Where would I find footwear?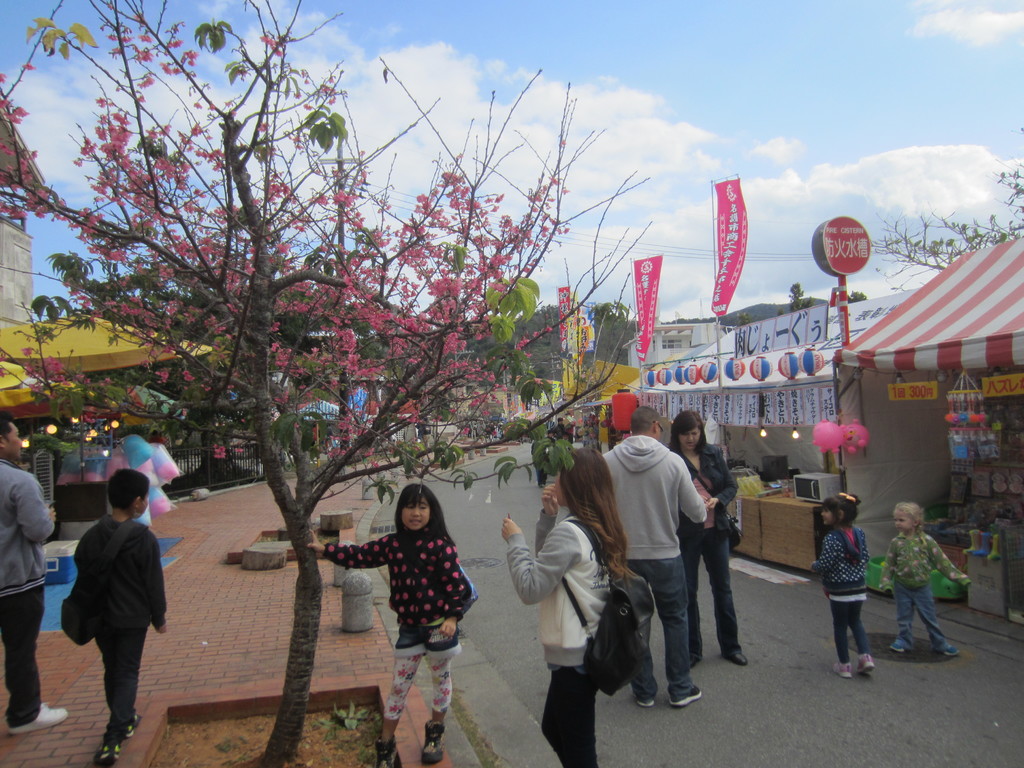
At locate(934, 641, 961, 659).
